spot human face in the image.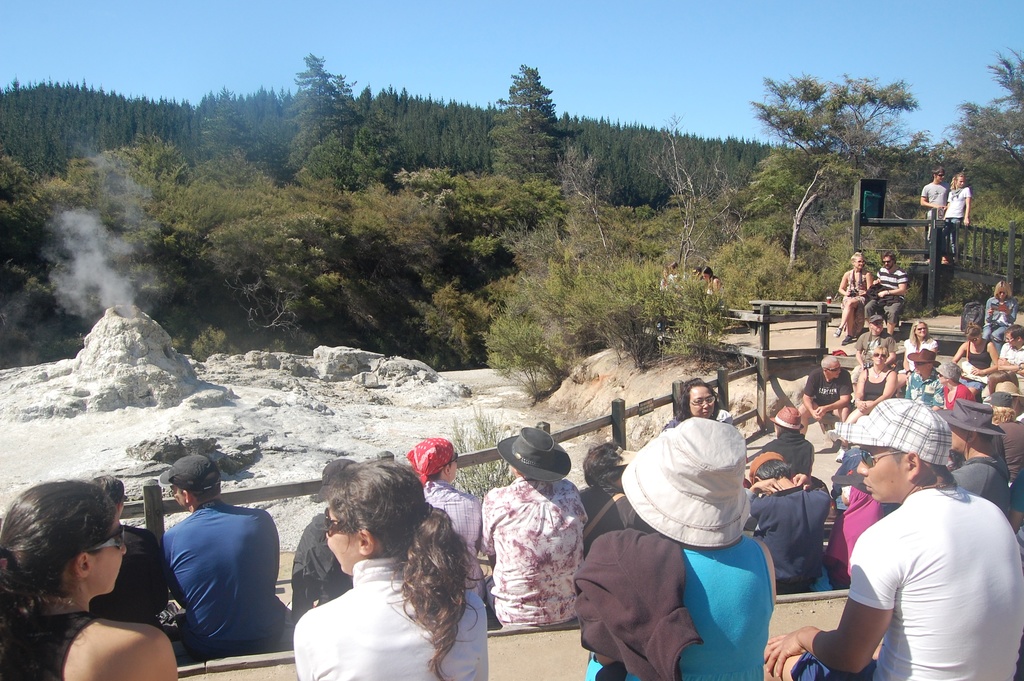
human face found at <box>688,387,716,418</box>.
